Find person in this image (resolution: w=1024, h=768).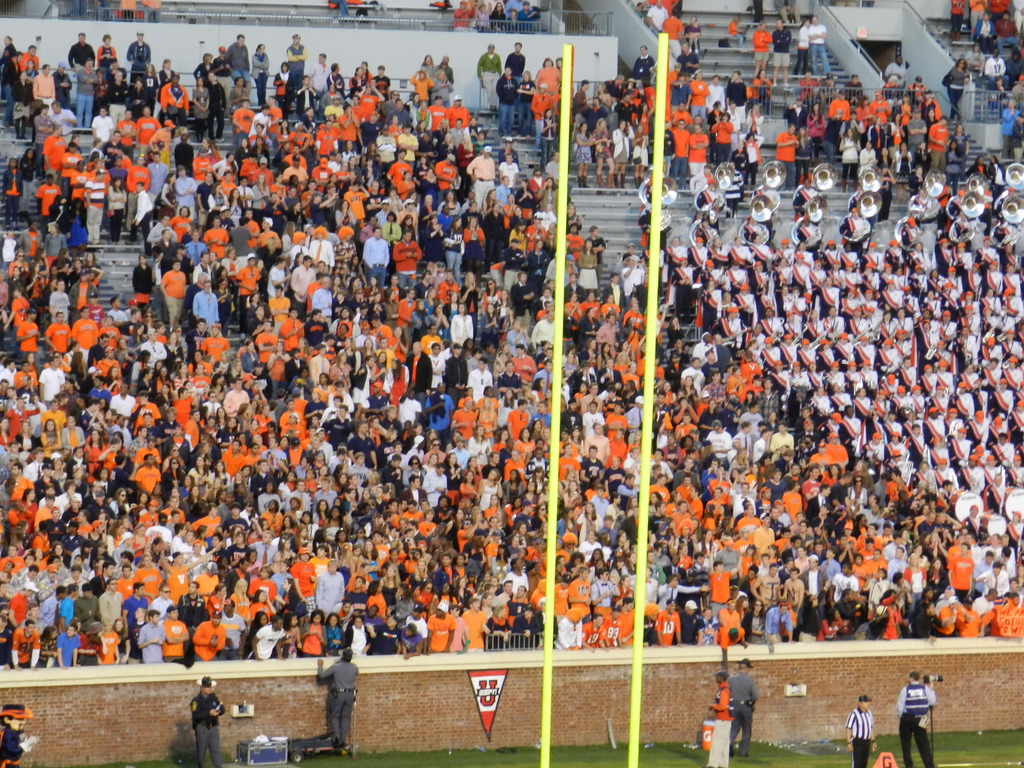
(191,677,226,767).
